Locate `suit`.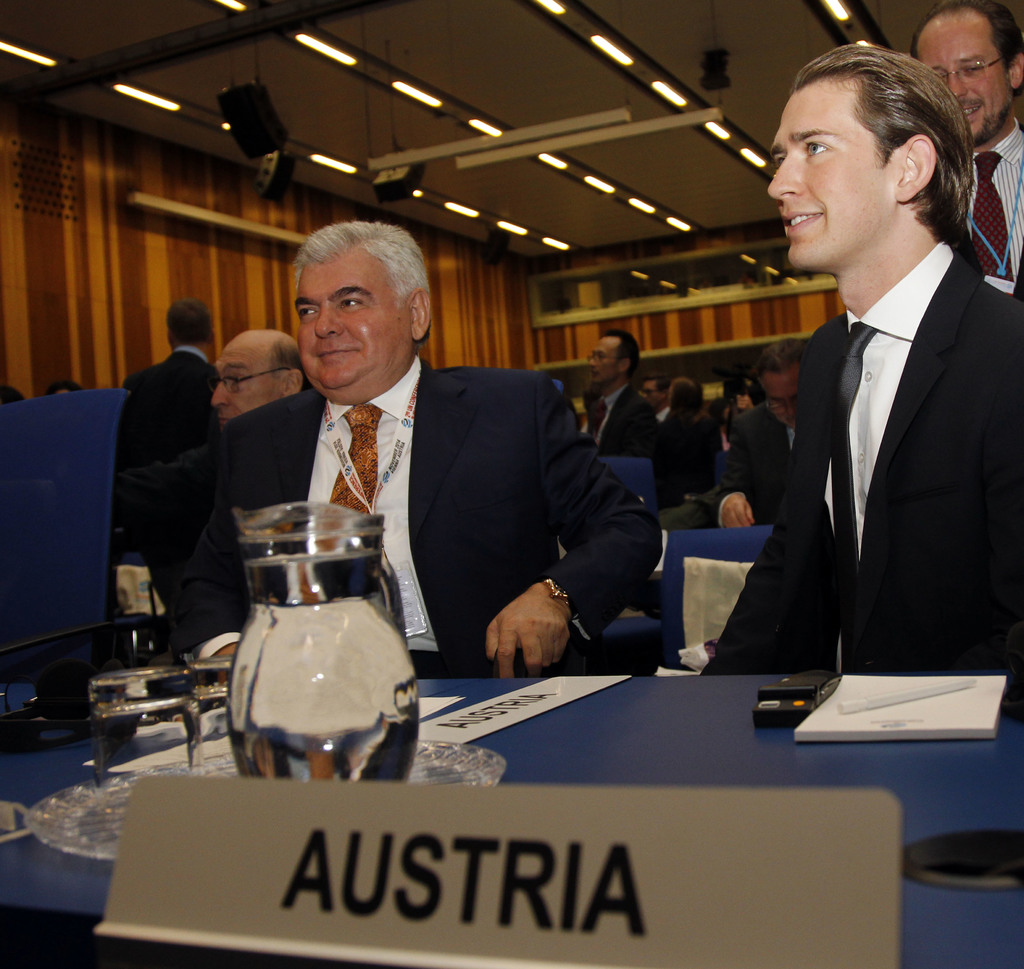
Bounding box: <bbox>179, 360, 674, 676</bbox>.
